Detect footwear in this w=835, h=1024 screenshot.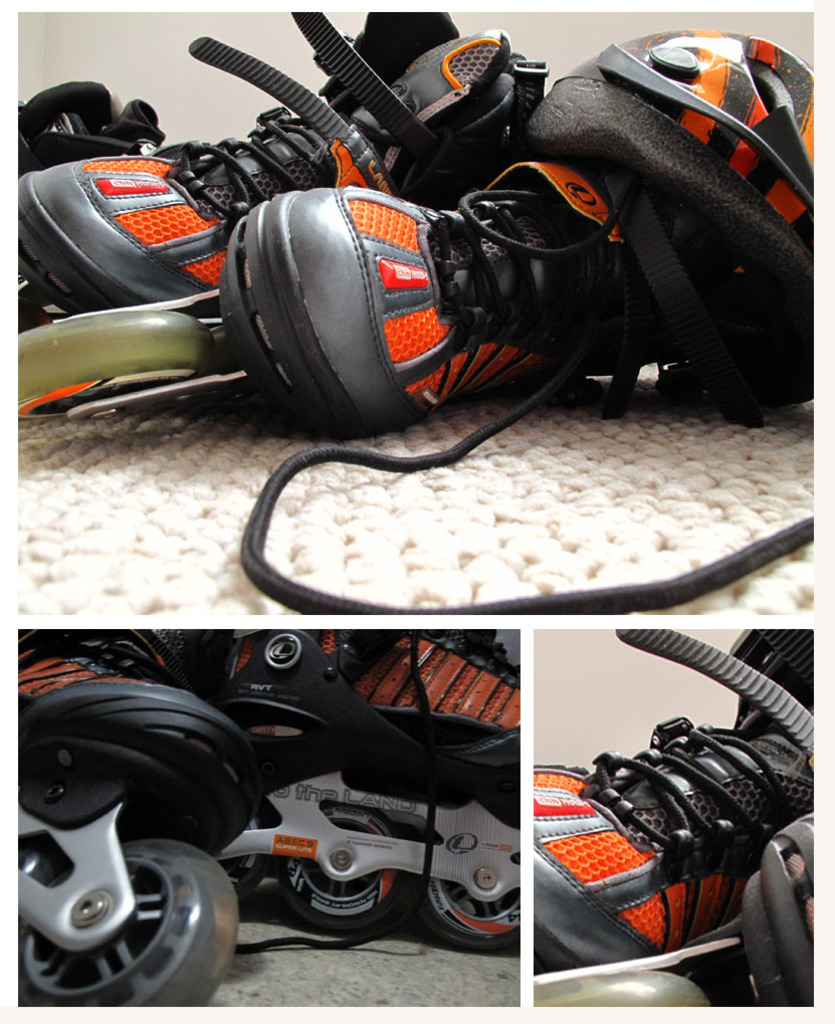
Detection: left=724, top=782, right=822, bottom=1003.
